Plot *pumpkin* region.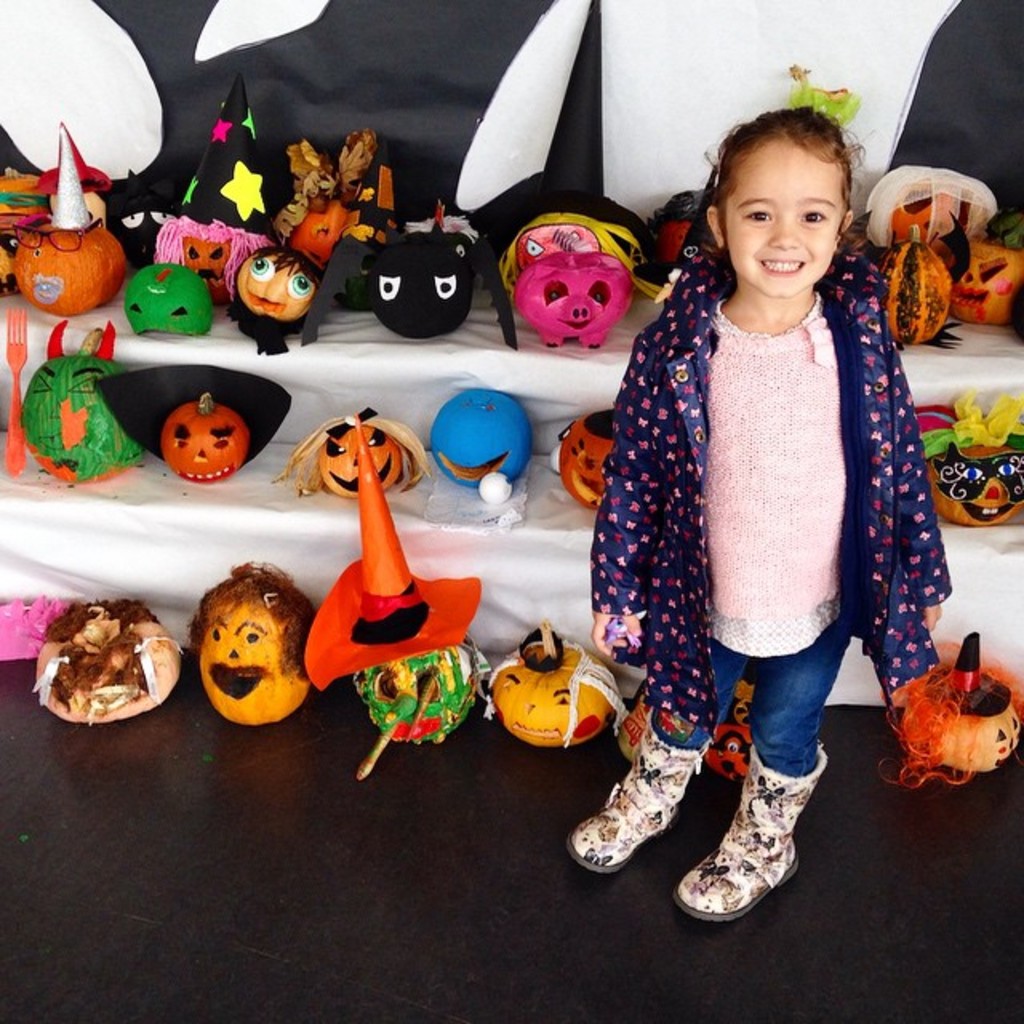
Plotted at (14, 214, 133, 314).
